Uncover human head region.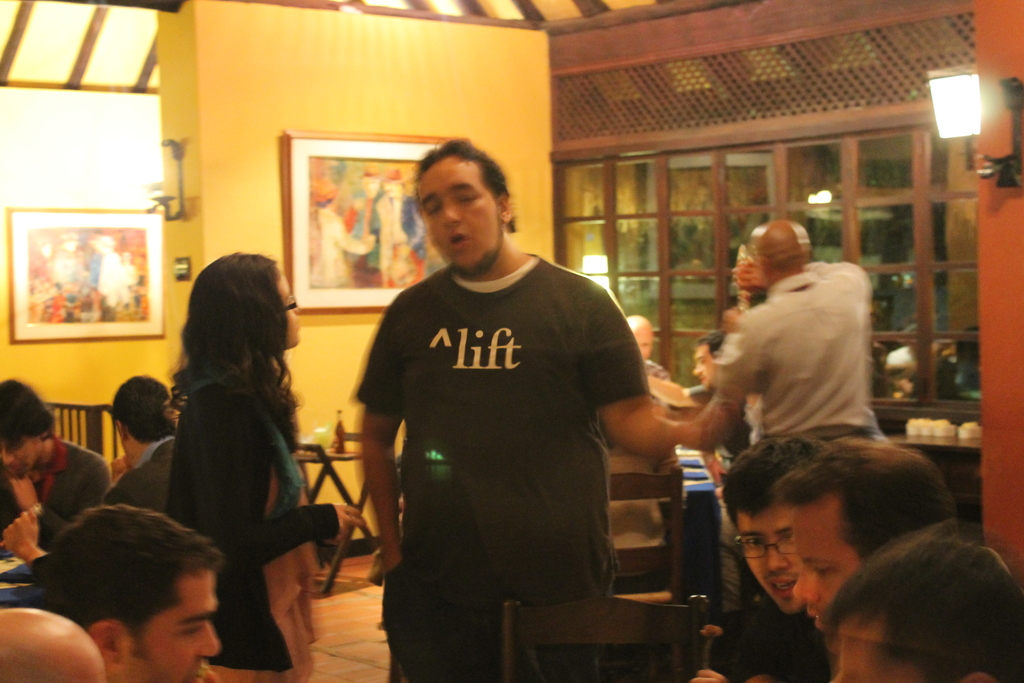
Uncovered: {"x1": 761, "y1": 215, "x2": 811, "y2": 278}.
